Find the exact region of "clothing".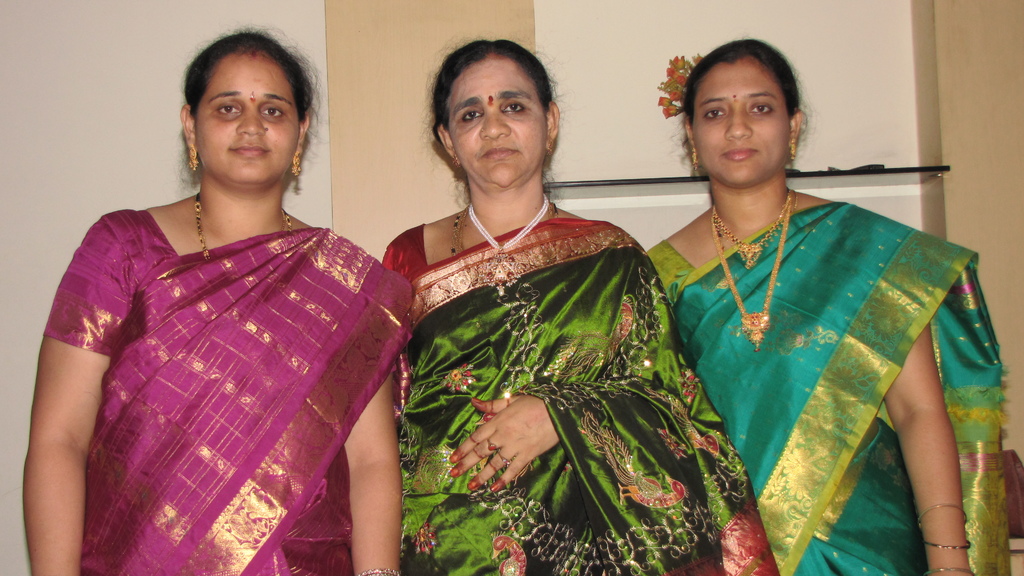
Exact region: 652, 196, 1004, 575.
